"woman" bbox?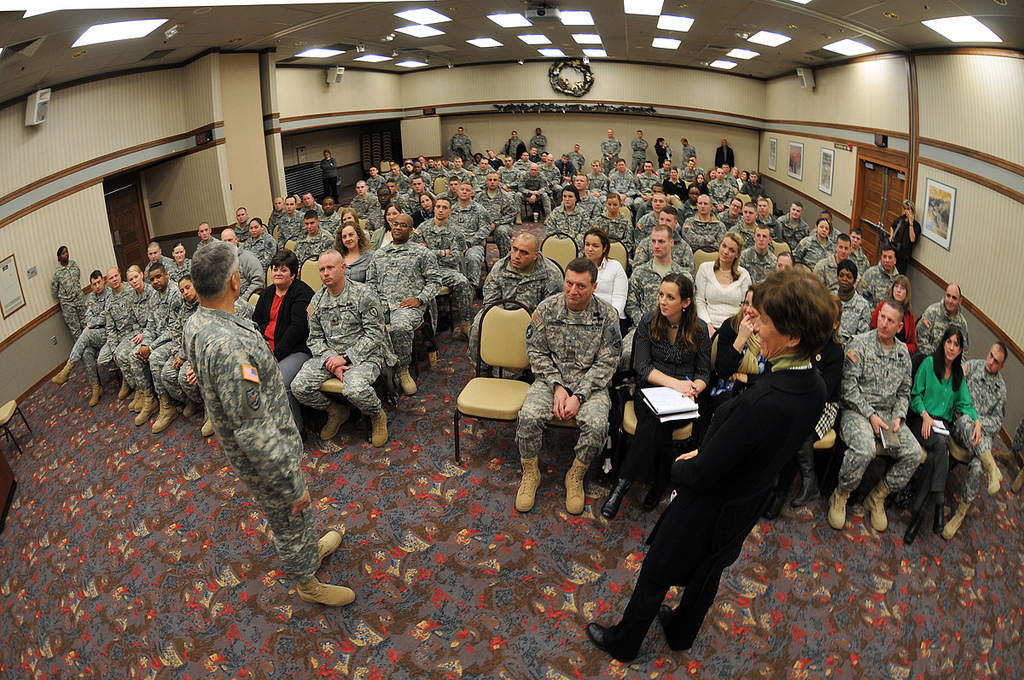
pyautogui.locateOnScreen(581, 228, 634, 322)
